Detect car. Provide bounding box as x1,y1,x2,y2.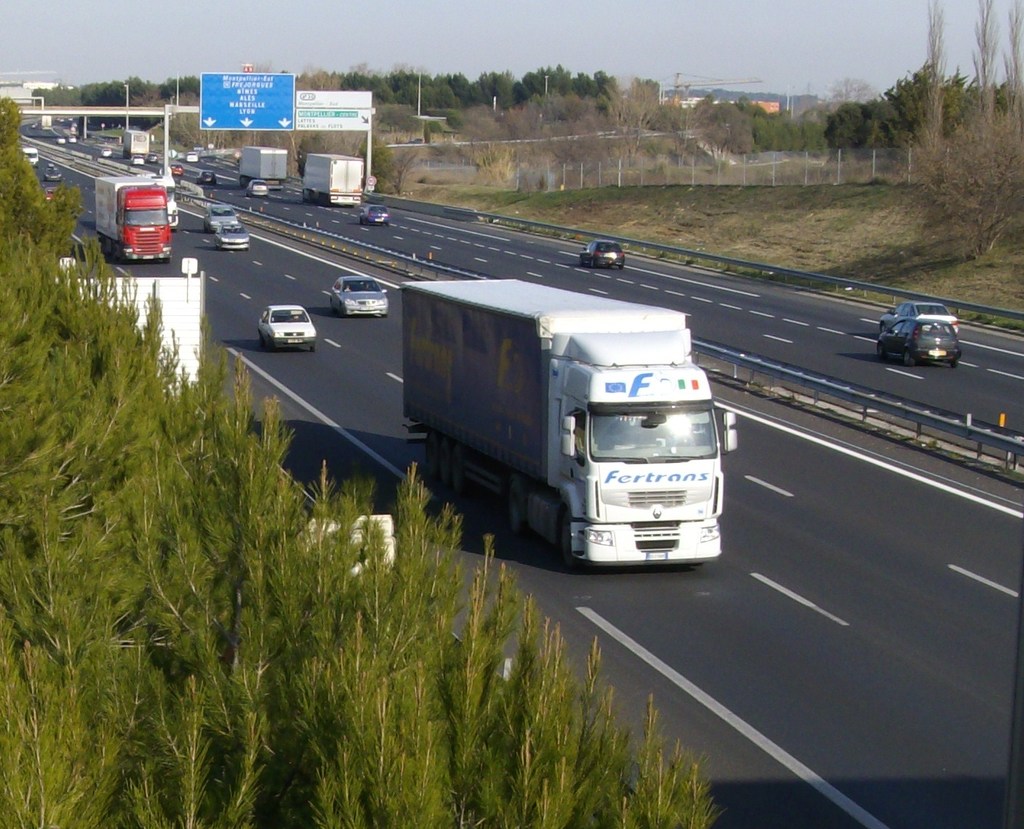
878,319,957,370.
